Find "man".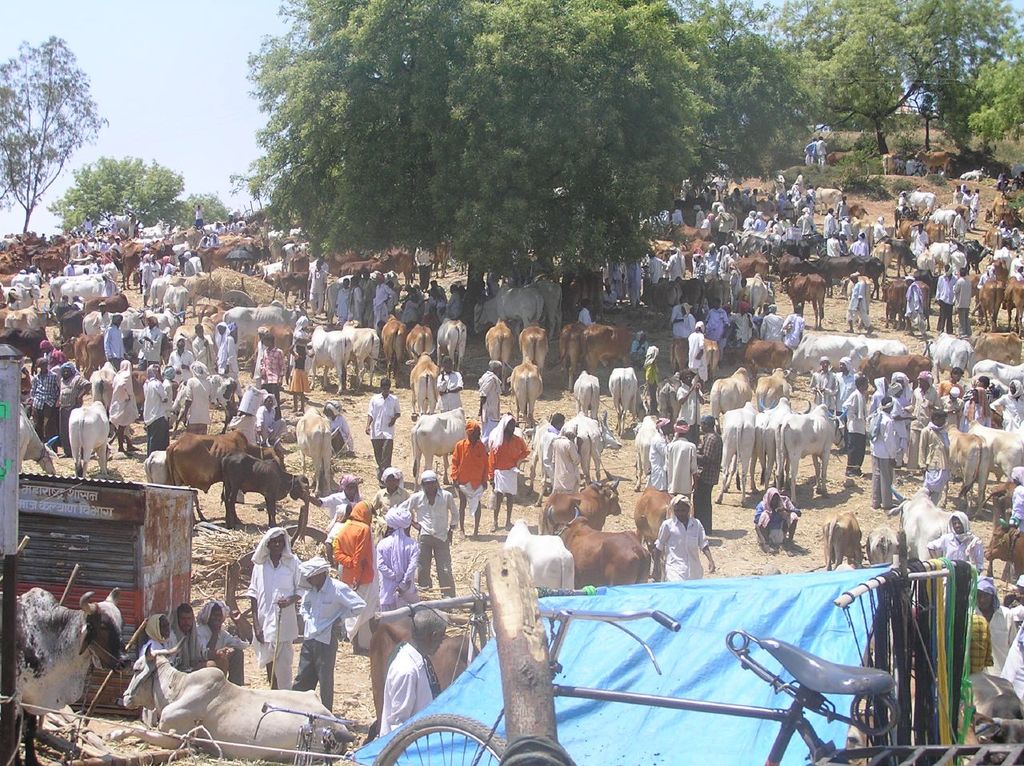
(905,368,938,471).
